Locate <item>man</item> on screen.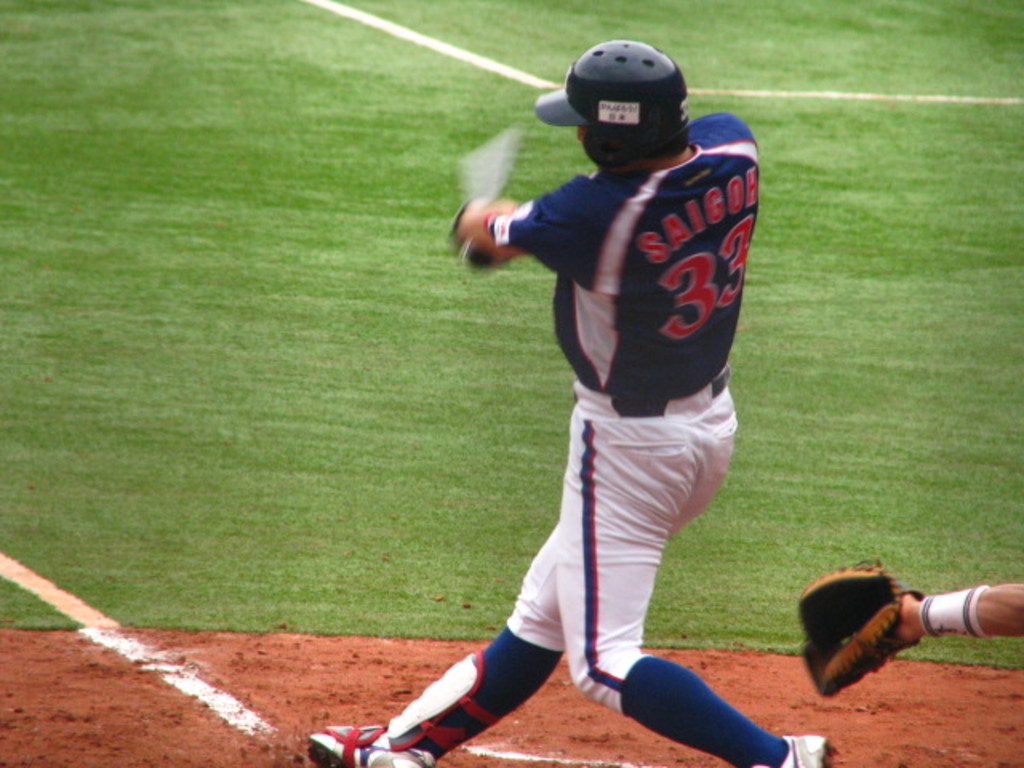
On screen at {"left": 363, "top": 29, "right": 805, "bottom": 755}.
